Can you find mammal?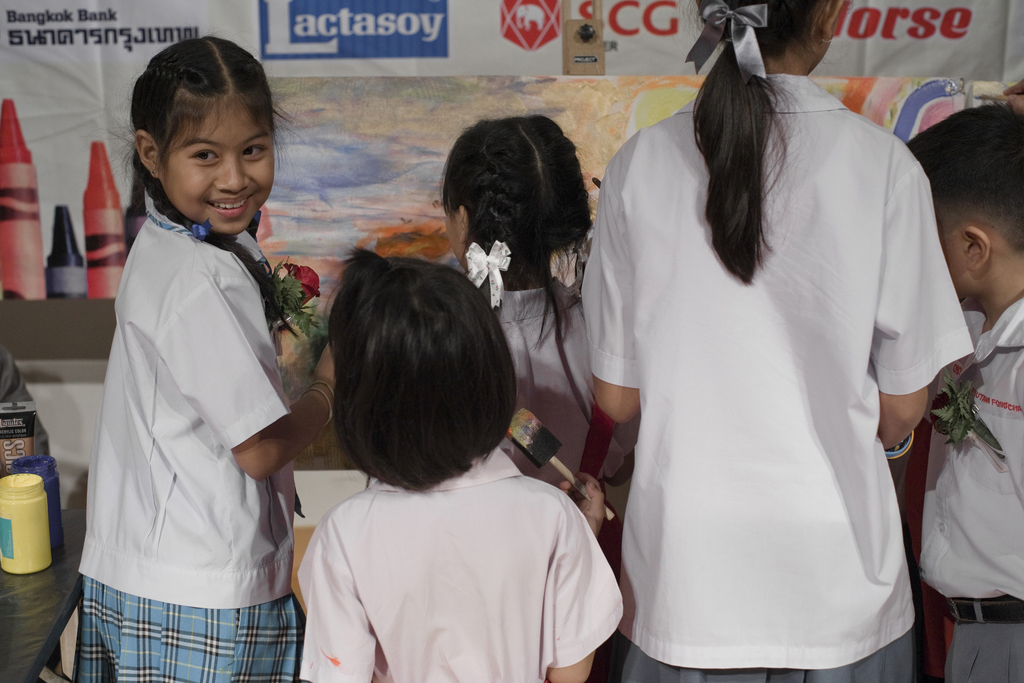
Yes, bounding box: rect(299, 242, 623, 682).
